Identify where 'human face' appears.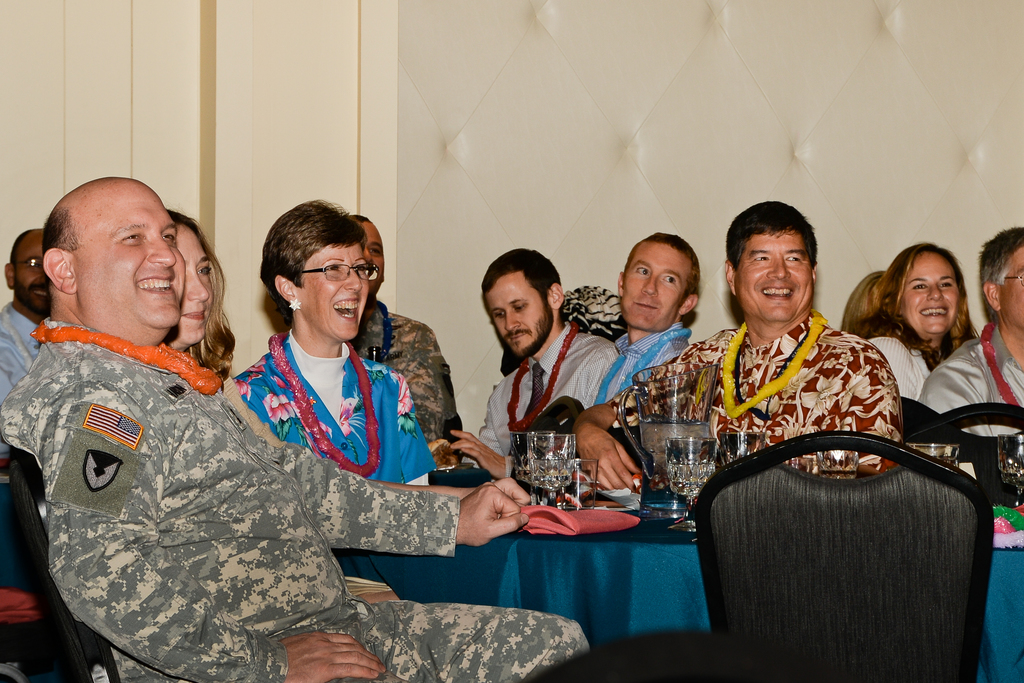
Appears at locate(300, 240, 370, 344).
